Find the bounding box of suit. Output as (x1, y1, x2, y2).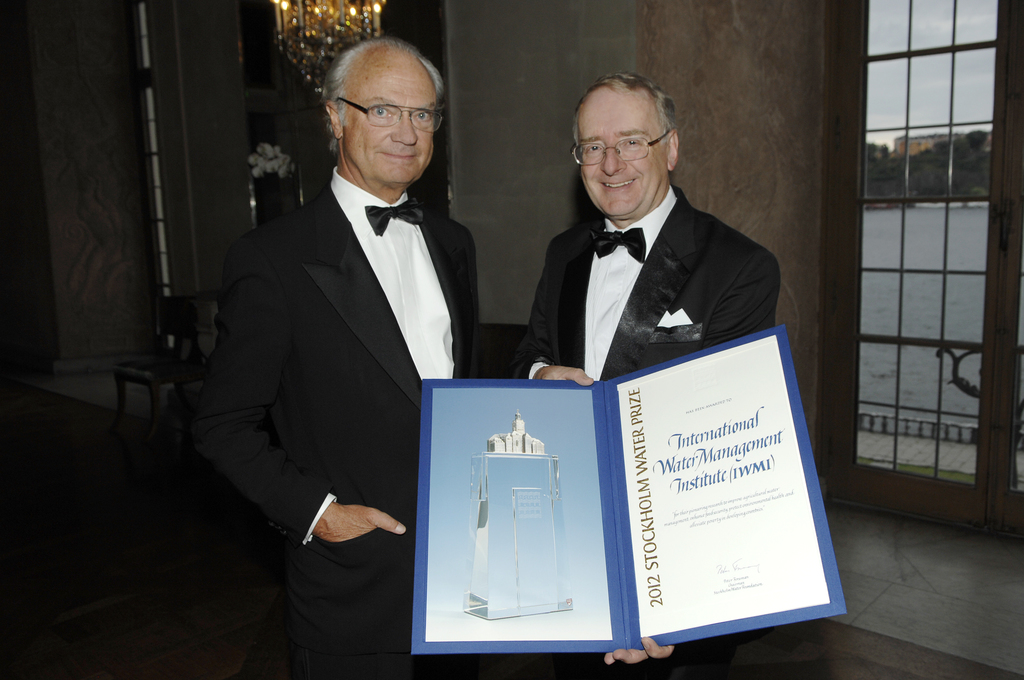
(195, 137, 476, 648).
